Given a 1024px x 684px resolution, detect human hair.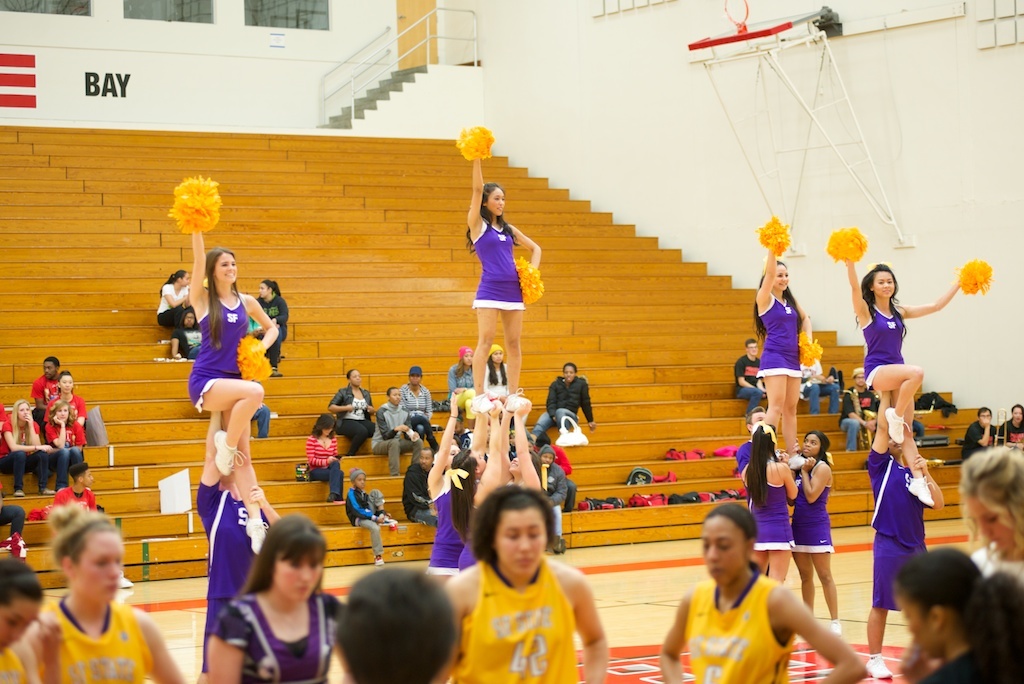
x1=0, y1=507, x2=22, y2=542.
